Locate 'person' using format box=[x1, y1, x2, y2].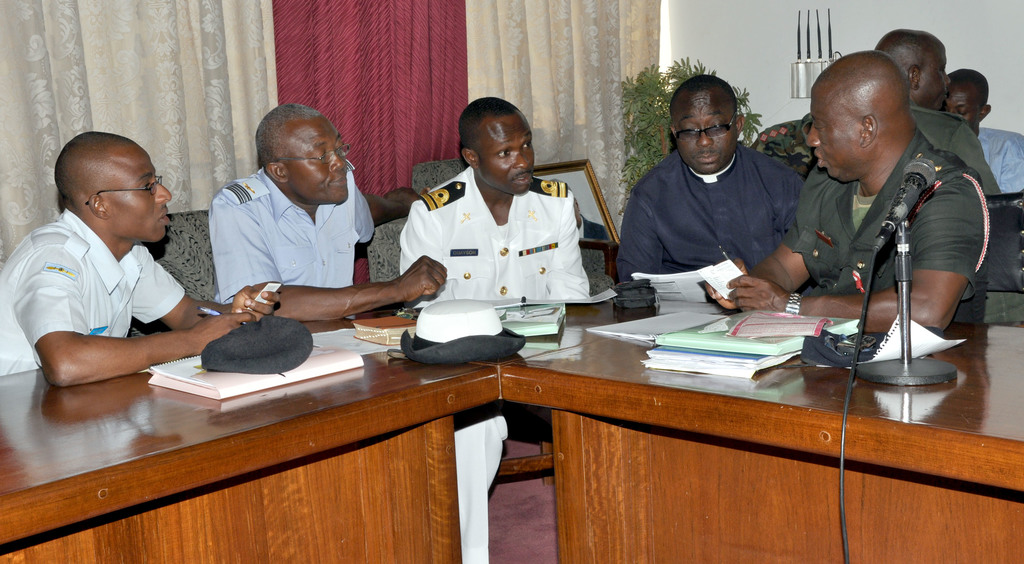
box=[697, 50, 992, 330].
